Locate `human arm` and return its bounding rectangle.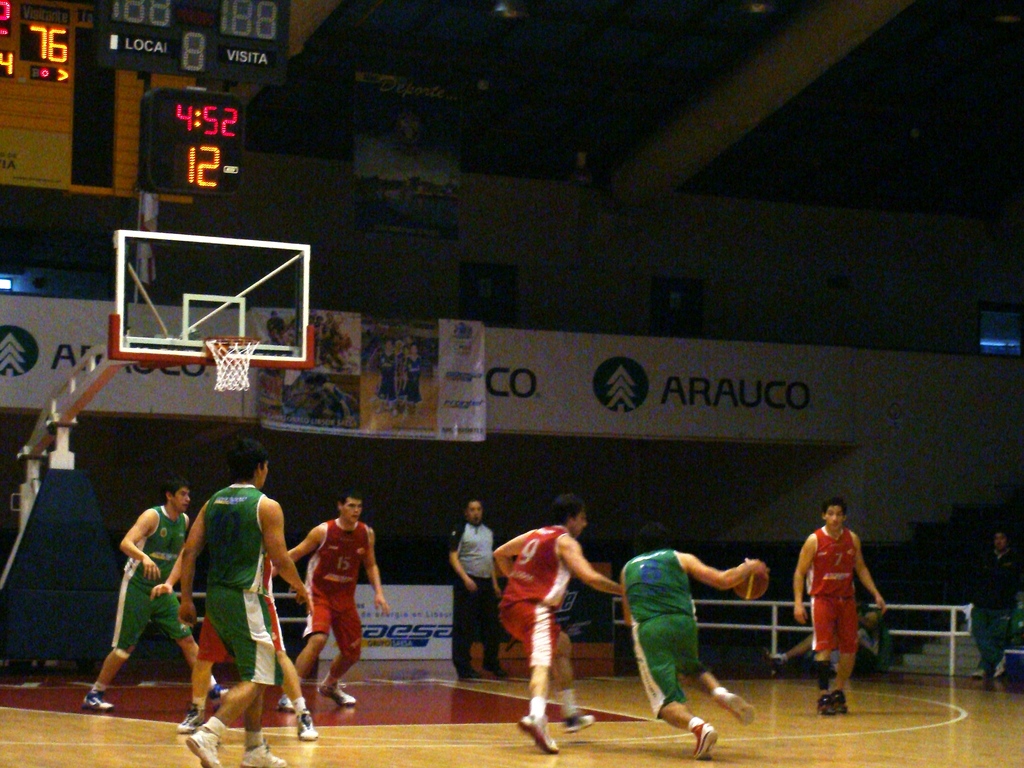
(267,520,319,573).
